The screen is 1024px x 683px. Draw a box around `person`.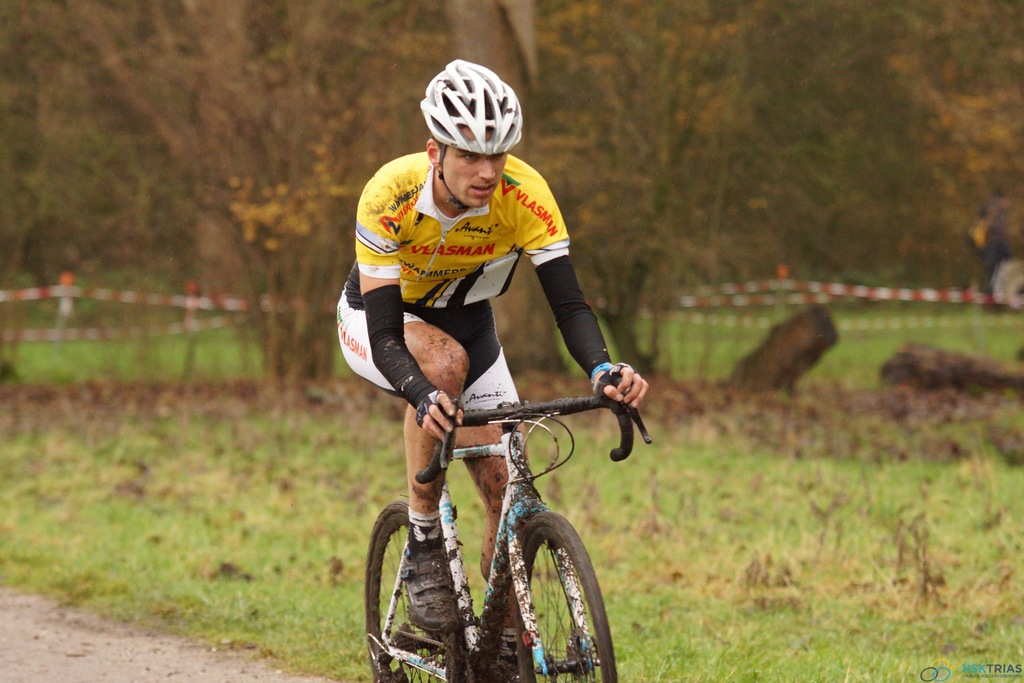
[x1=339, y1=140, x2=627, y2=601].
